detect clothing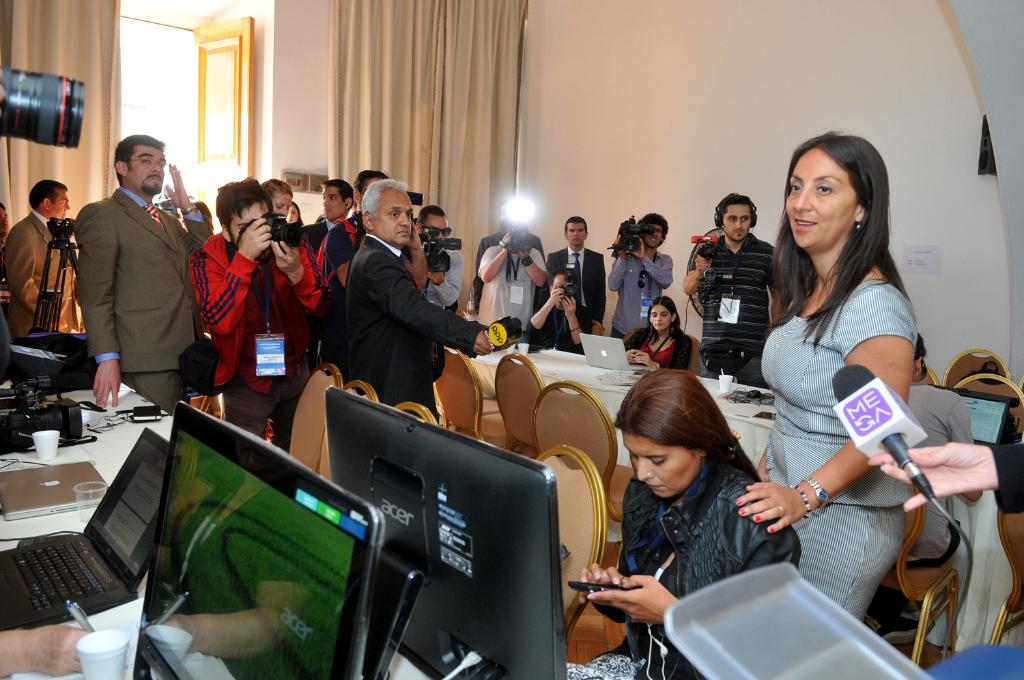
{"x1": 406, "y1": 235, "x2": 462, "y2": 314}
